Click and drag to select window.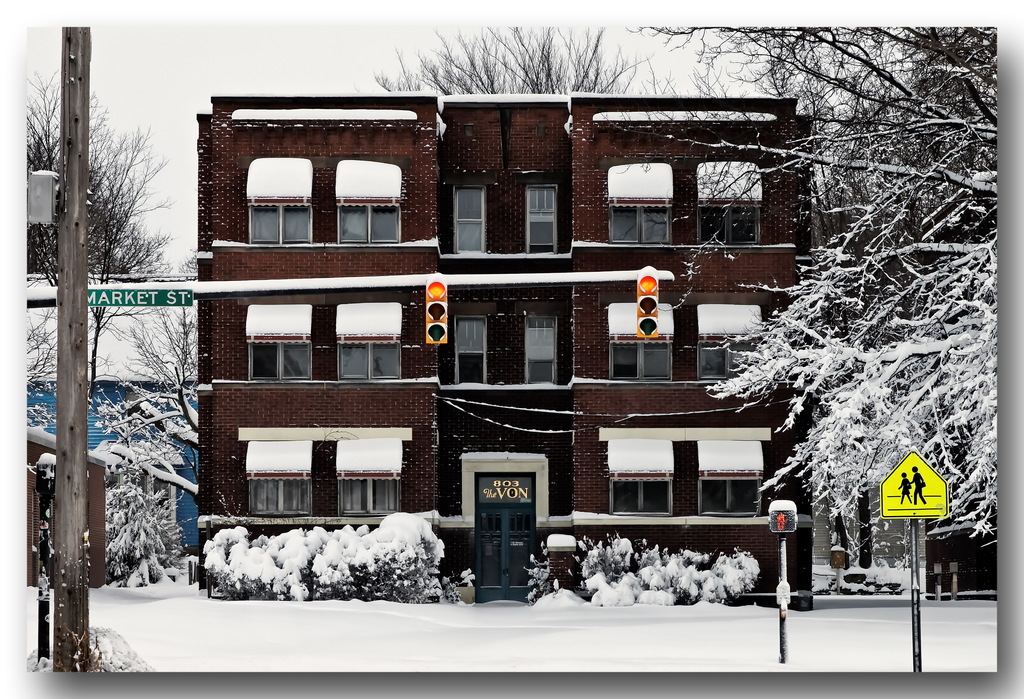
Selection: [247,195,312,245].
